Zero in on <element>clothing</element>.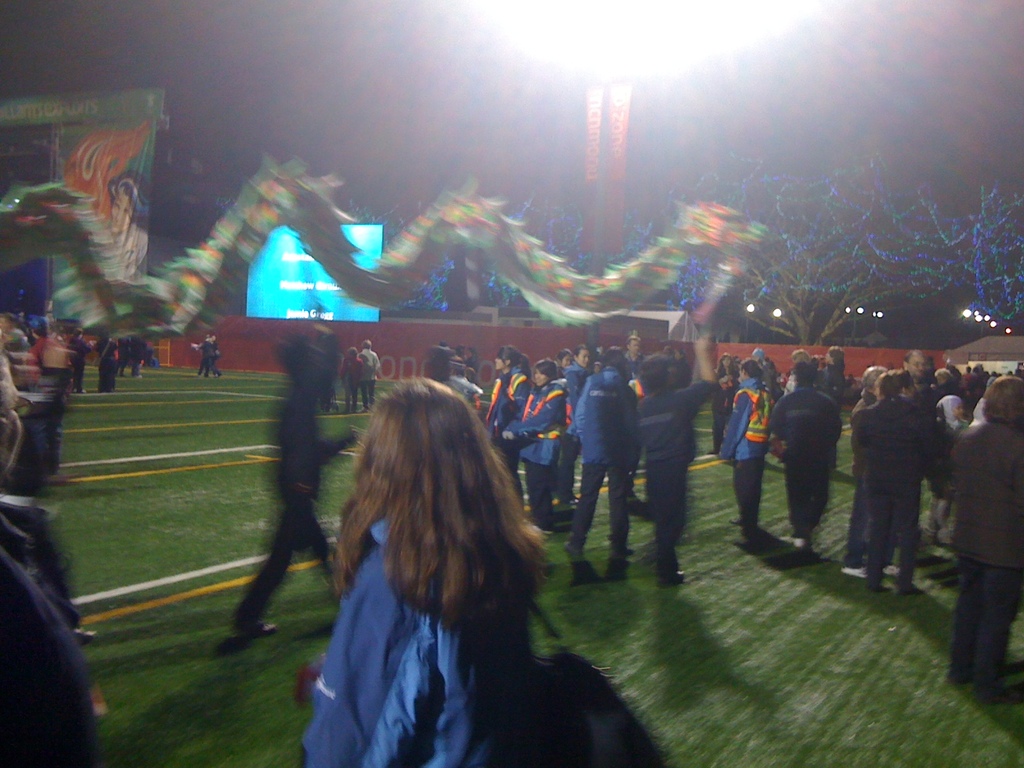
Zeroed in: 355, 348, 376, 381.
